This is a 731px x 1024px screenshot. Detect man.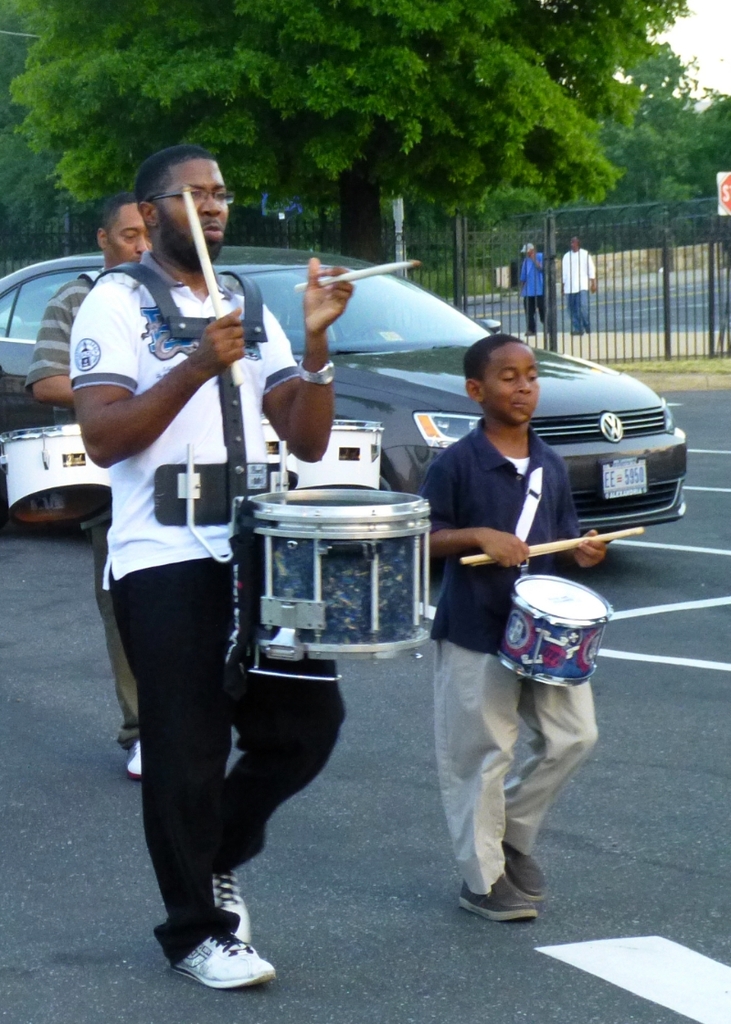
421 335 614 922.
